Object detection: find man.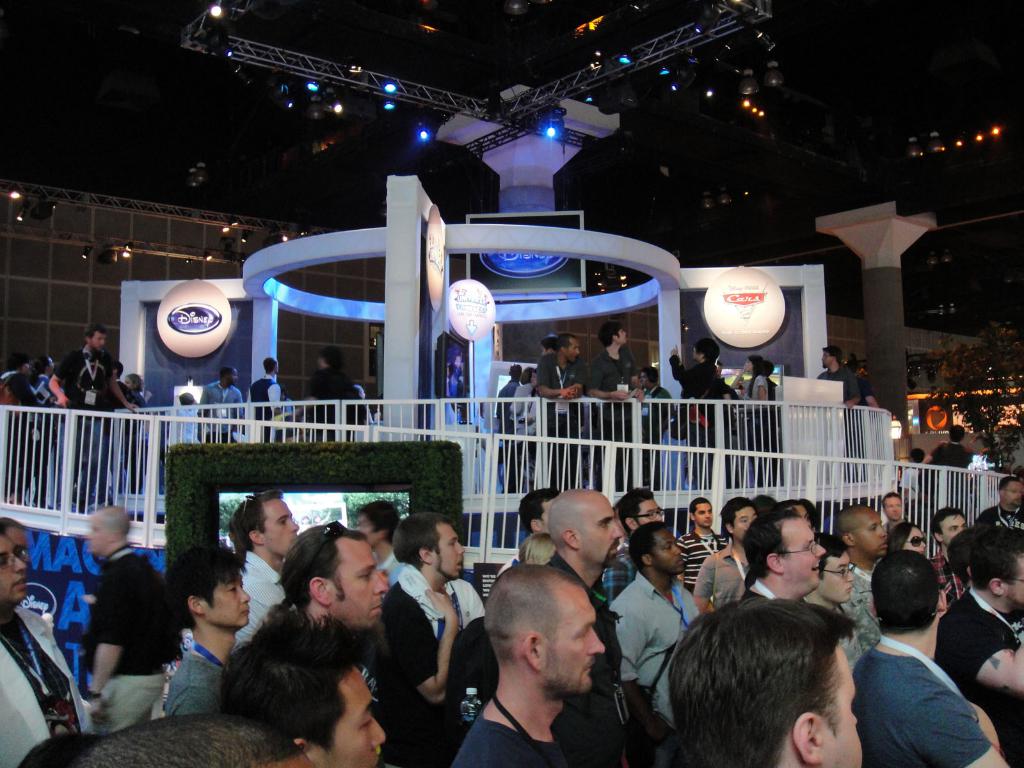
left=739, top=511, right=822, bottom=601.
